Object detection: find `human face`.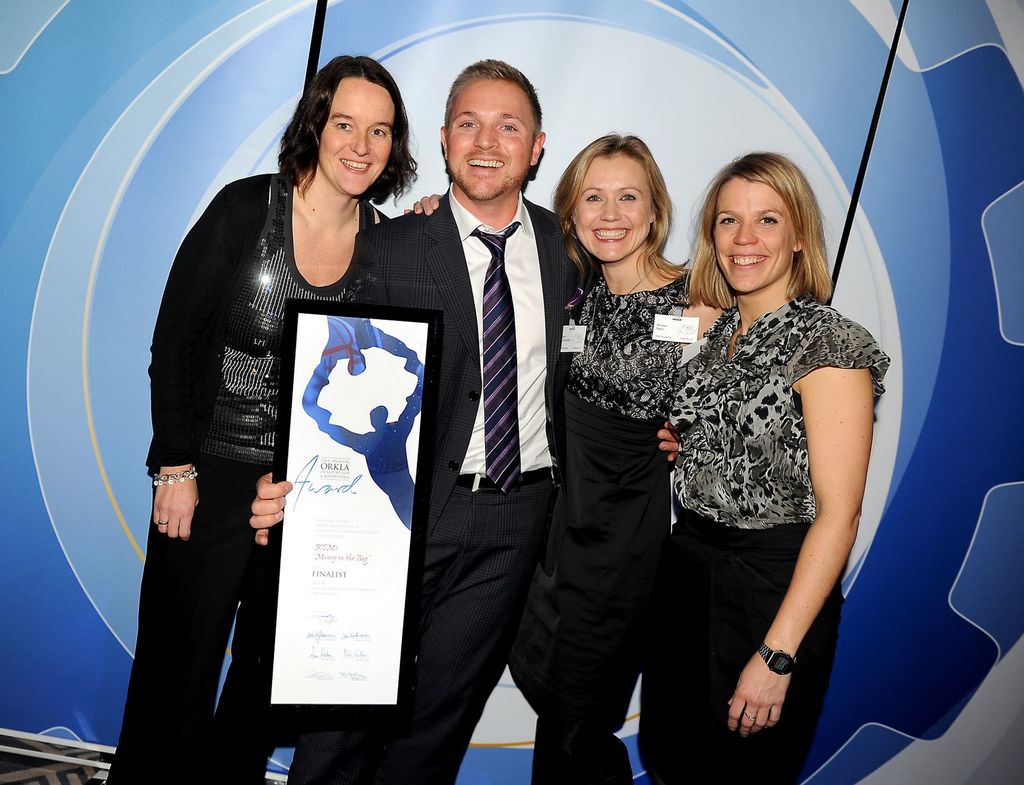
BBox(444, 81, 535, 209).
